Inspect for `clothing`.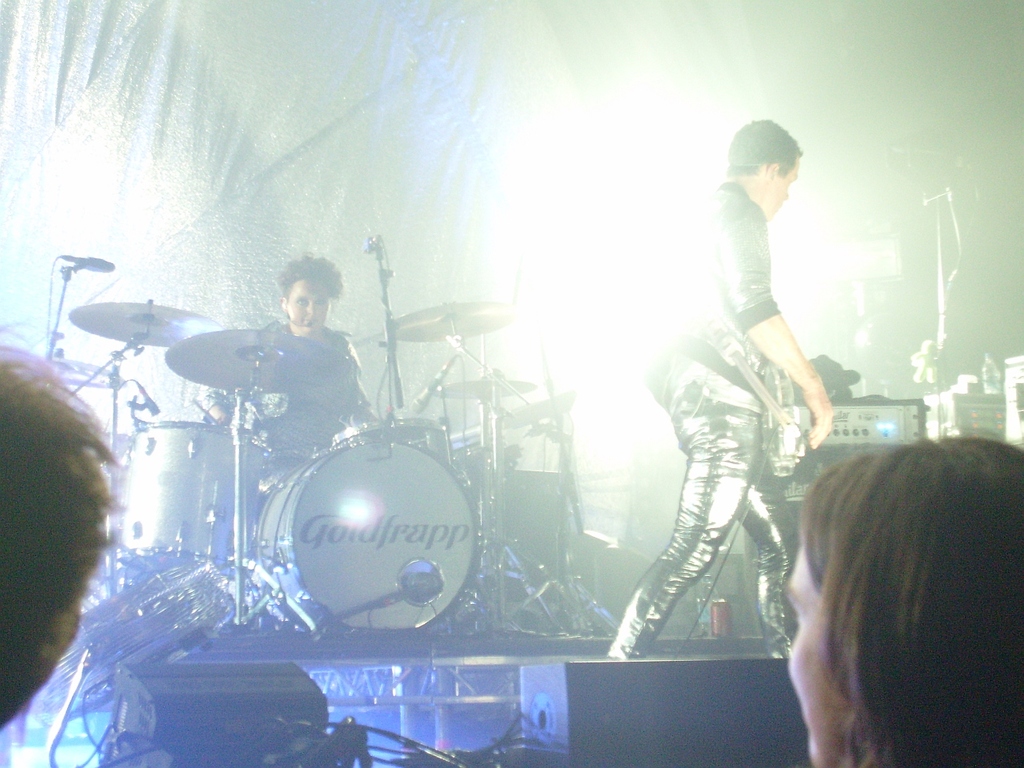
Inspection: [x1=238, y1=330, x2=364, y2=450].
